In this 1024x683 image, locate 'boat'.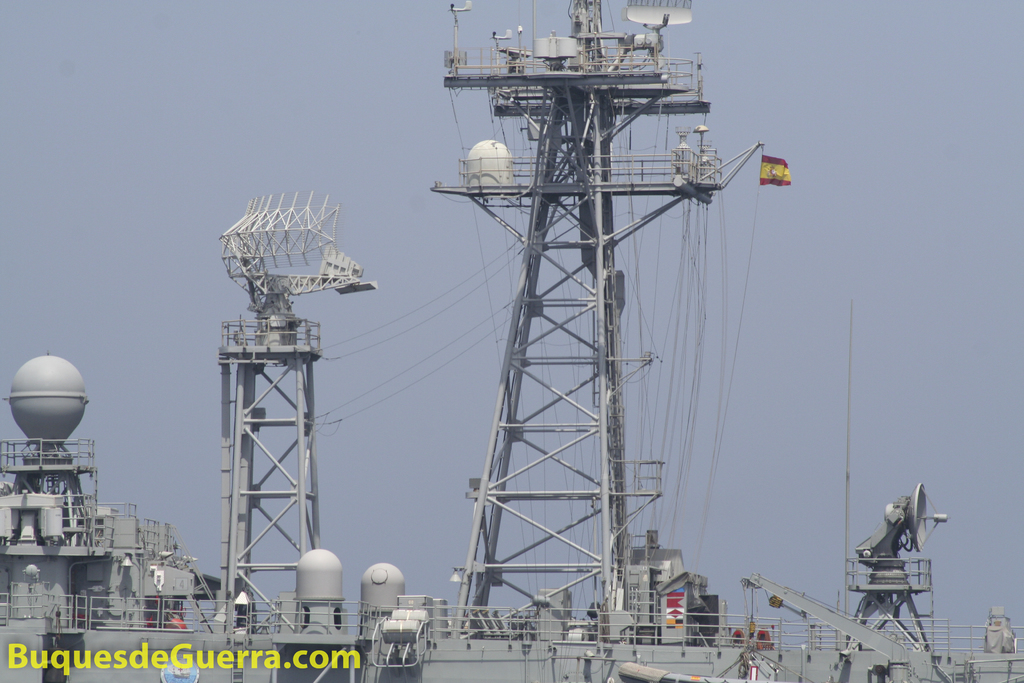
Bounding box: <bbox>0, 0, 1023, 682</bbox>.
